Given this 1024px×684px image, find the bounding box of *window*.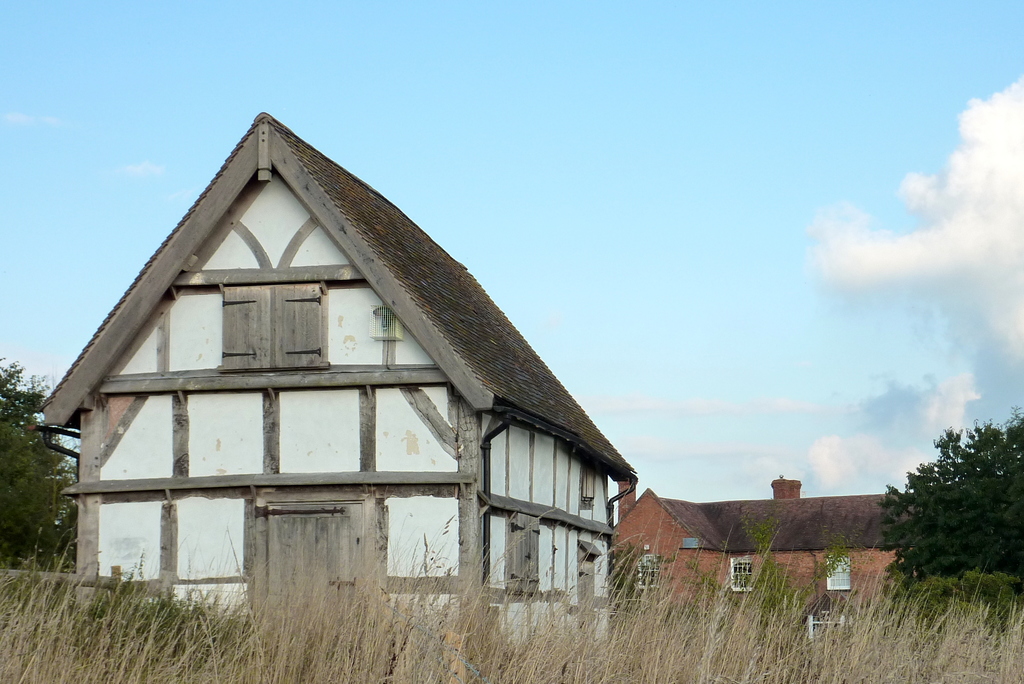
rect(212, 282, 335, 373).
